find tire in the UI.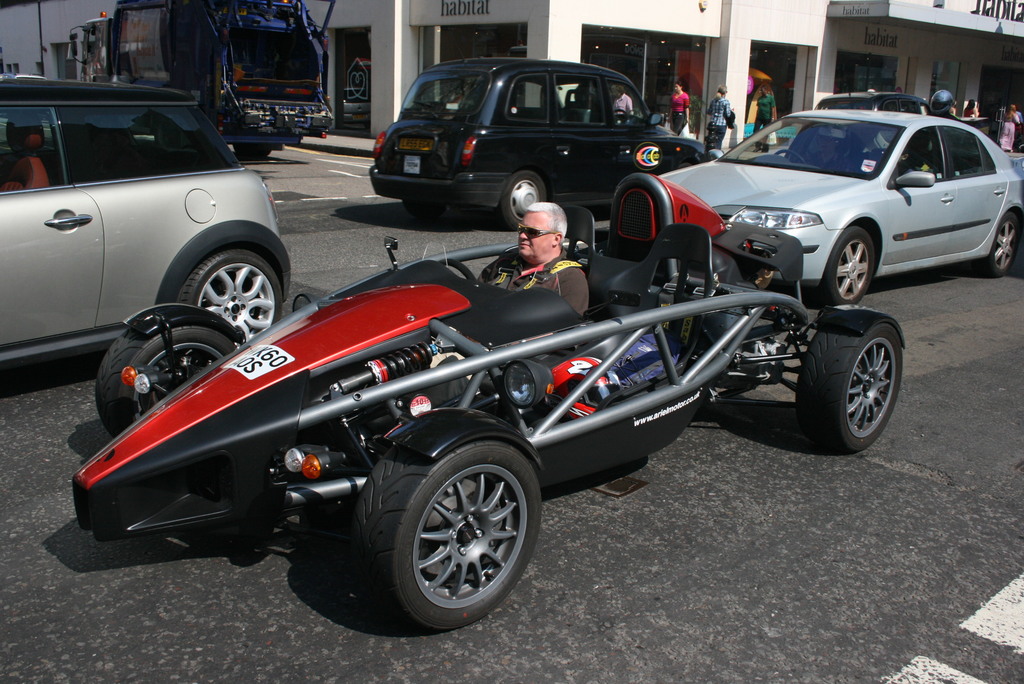
UI element at [974,216,1021,278].
